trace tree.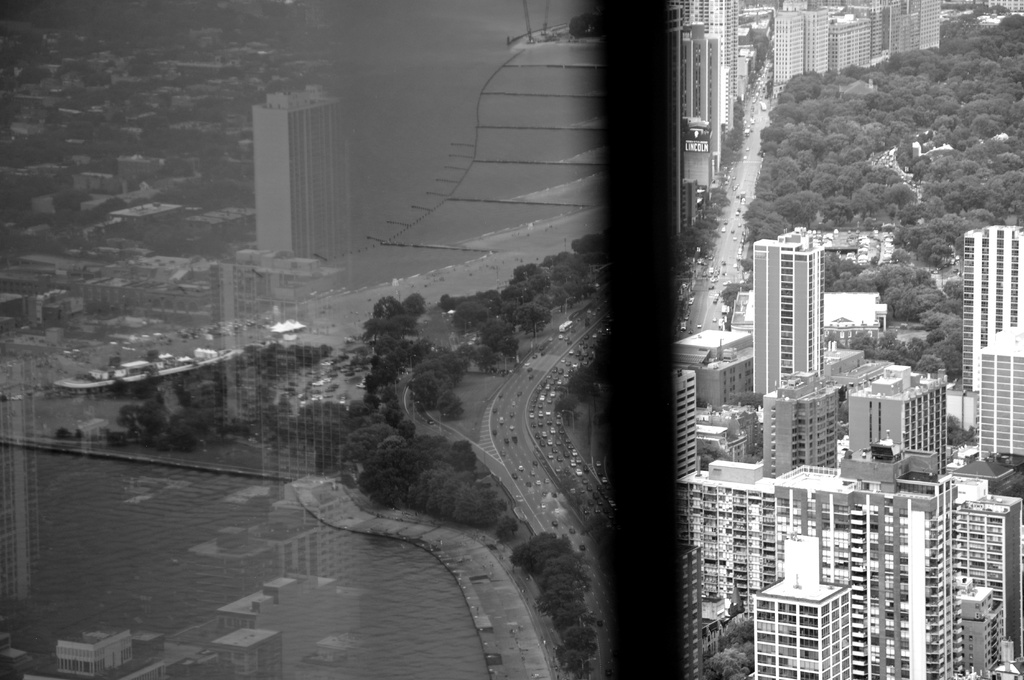
Traced to {"left": 718, "top": 275, "right": 751, "bottom": 319}.
